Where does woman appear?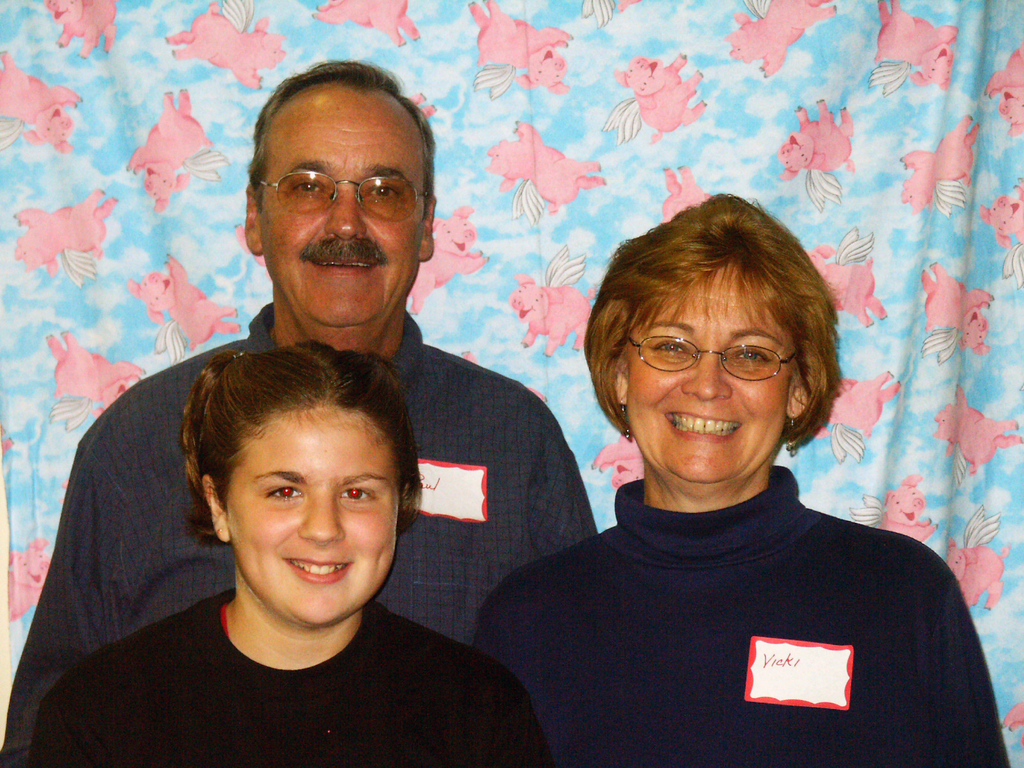
Appears at <bbox>457, 184, 991, 760</bbox>.
